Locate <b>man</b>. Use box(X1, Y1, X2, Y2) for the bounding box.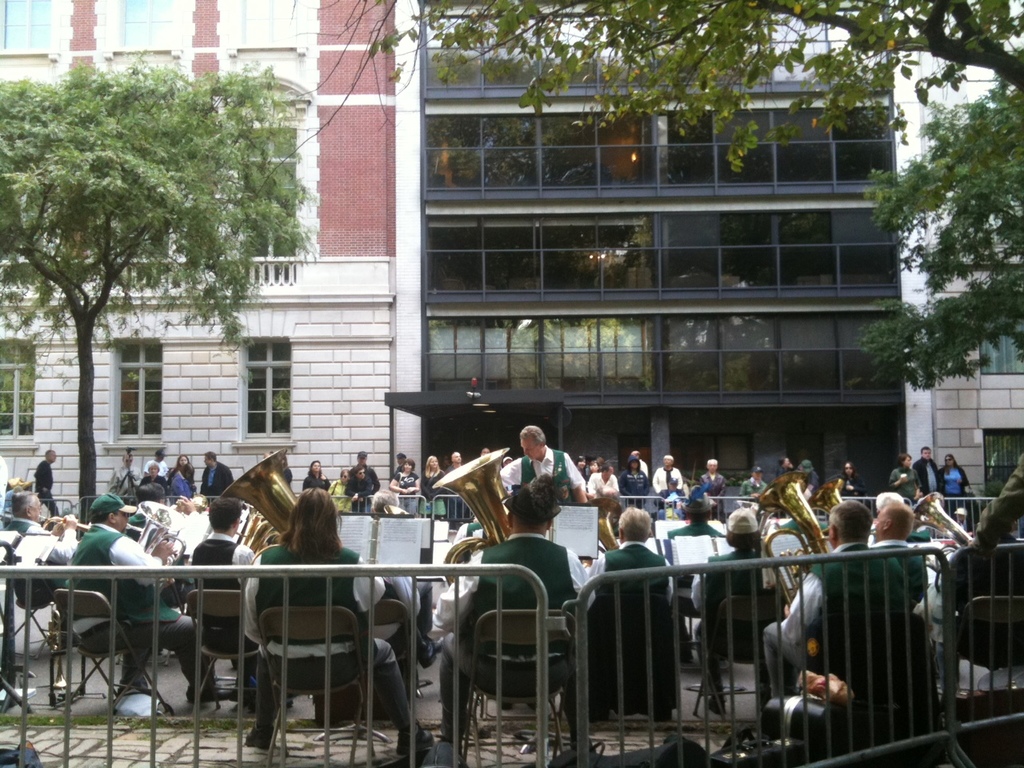
box(618, 454, 649, 498).
